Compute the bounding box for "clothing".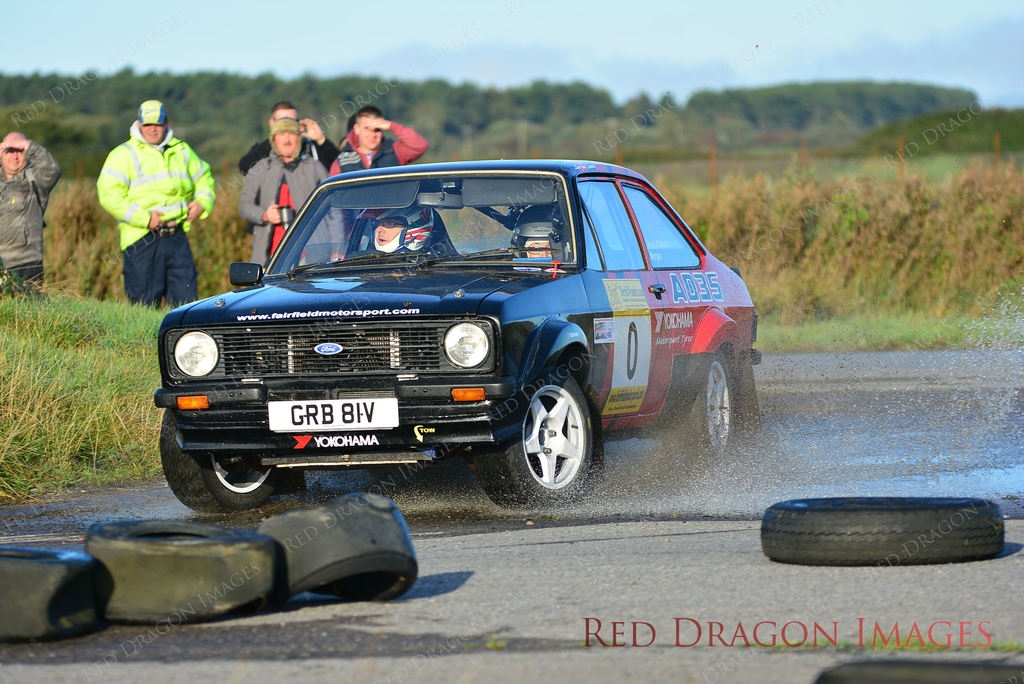
{"left": 331, "top": 119, "right": 428, "bottom": 239}.
